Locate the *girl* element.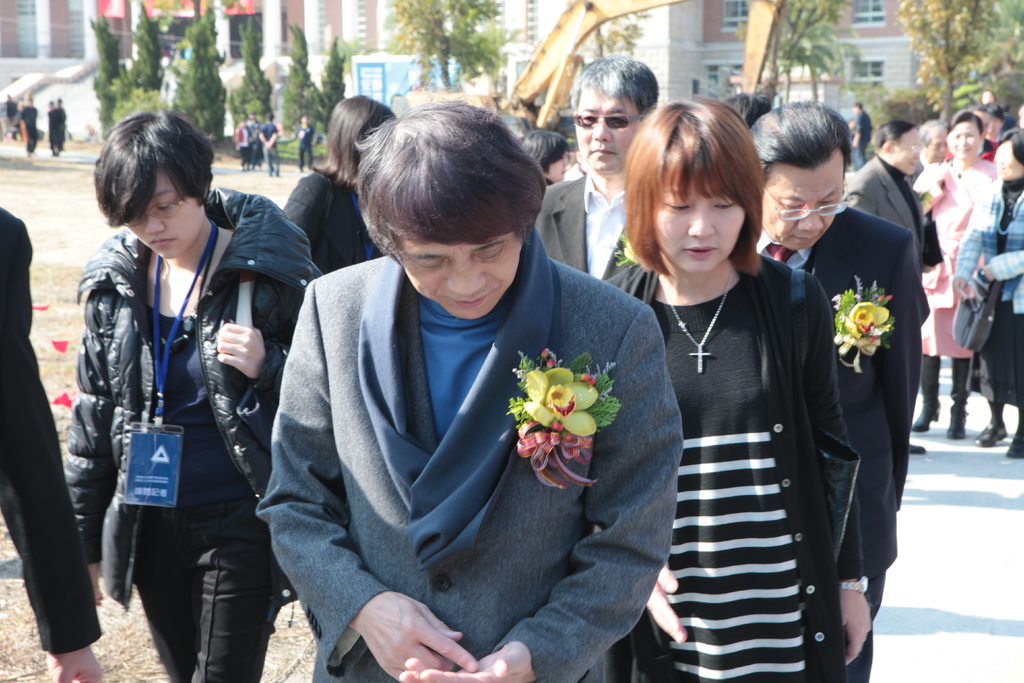
Element bbox: (left=63, top=106, right=322, bottom=682).
